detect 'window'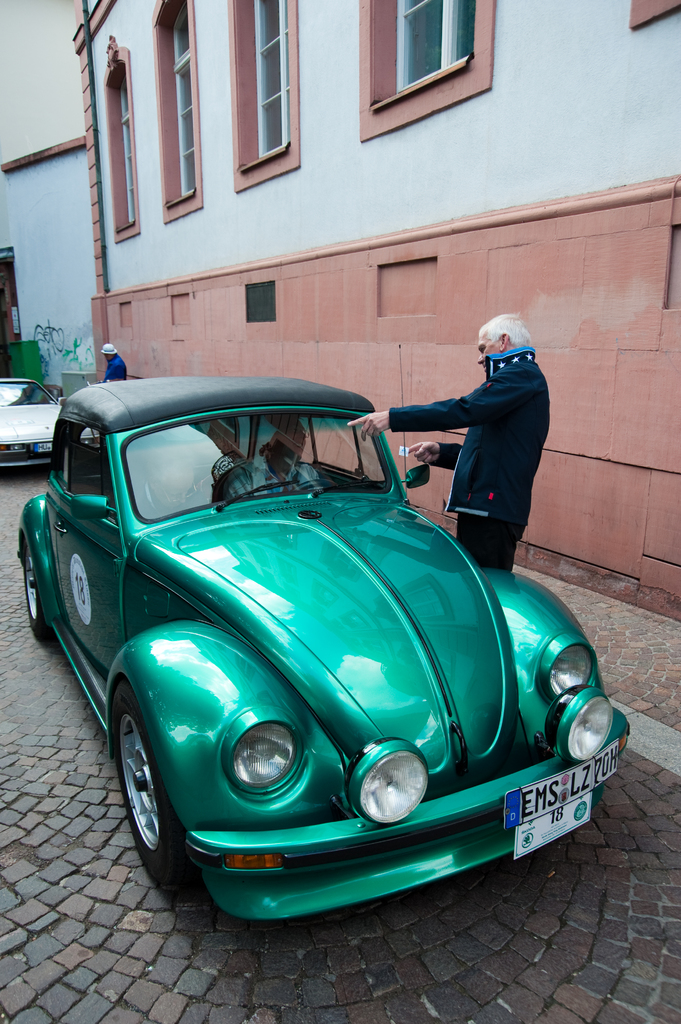
253, 0, 291, 152
